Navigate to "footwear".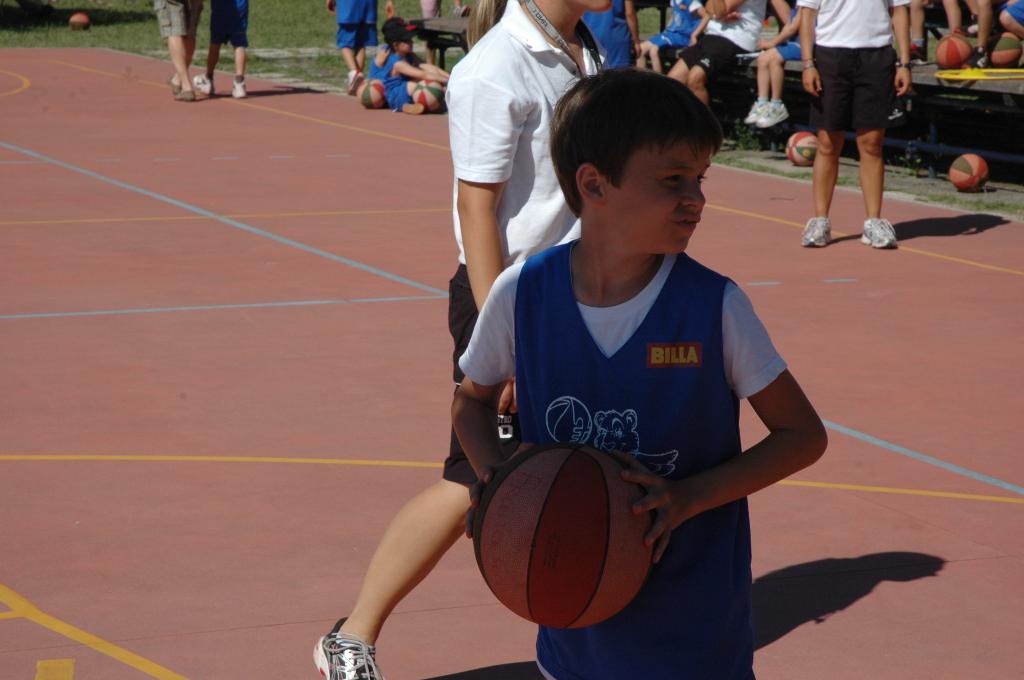
Navigation target: bbox=(862, 216, 899, 250).
